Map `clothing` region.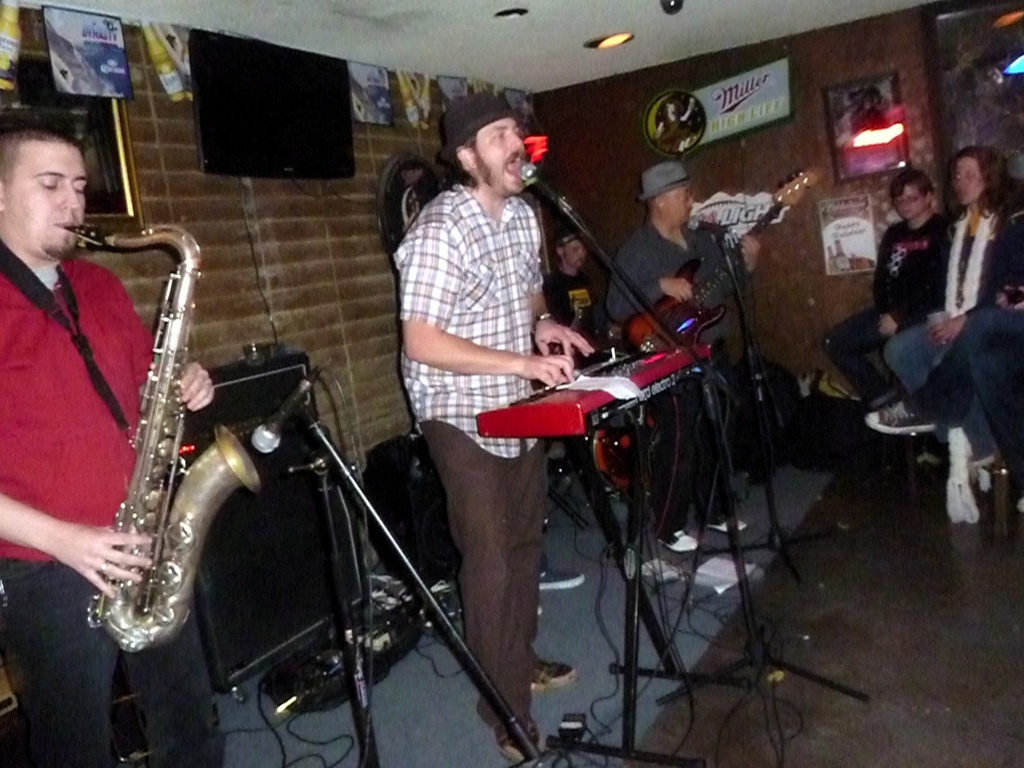
Mapped to x1=609, y1=220, x2=756, y2=534.
